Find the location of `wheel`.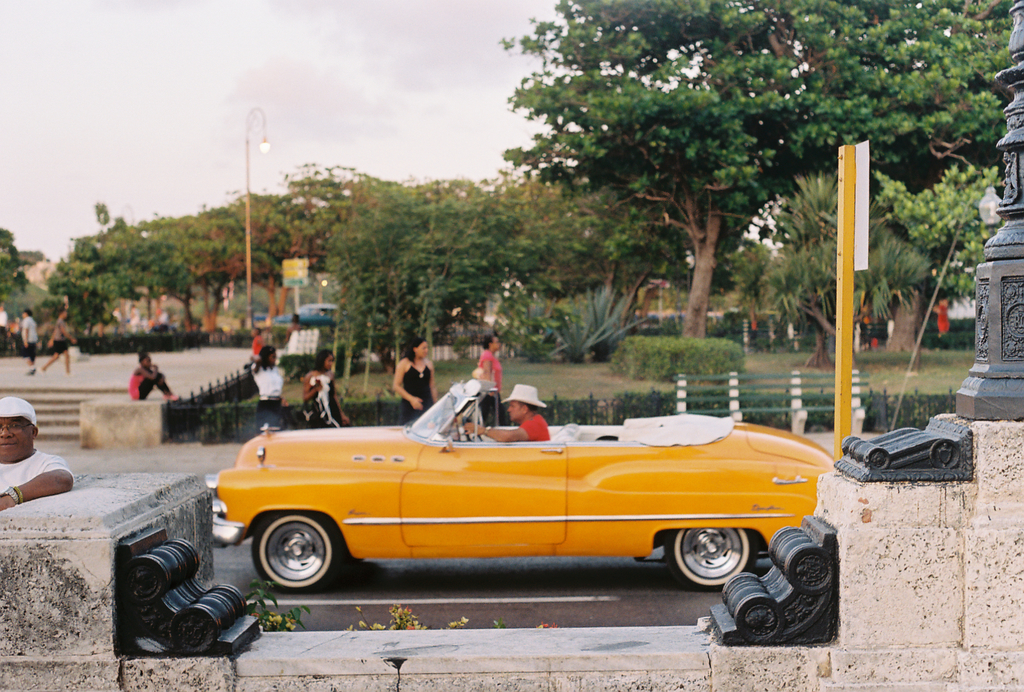
Location: 252 509 342 591.
